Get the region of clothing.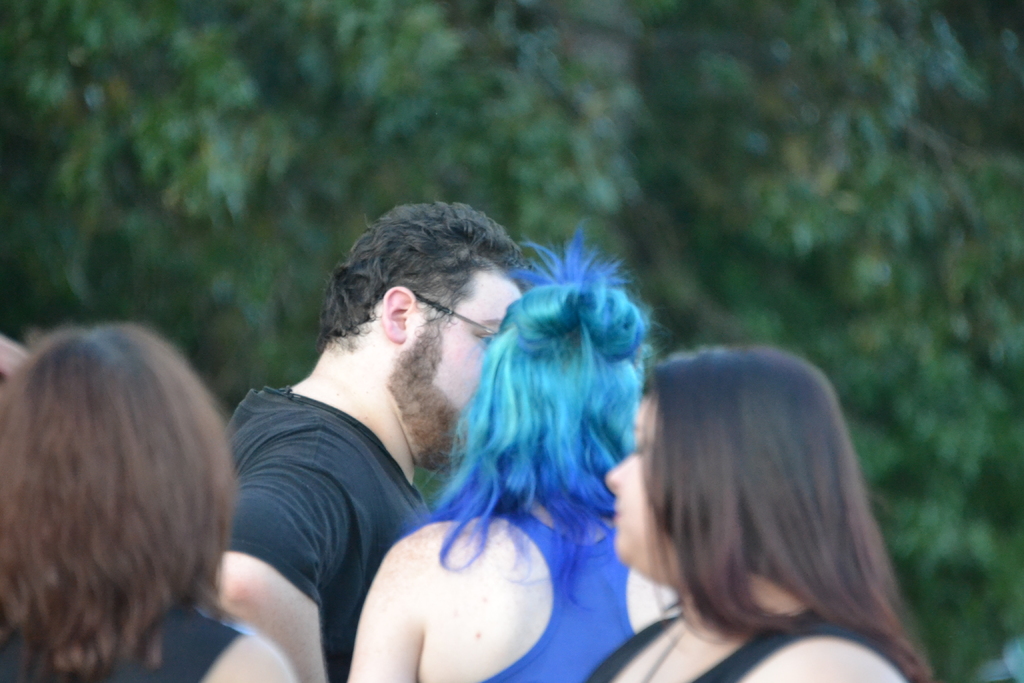
crop(227, 378, 435, 680).
